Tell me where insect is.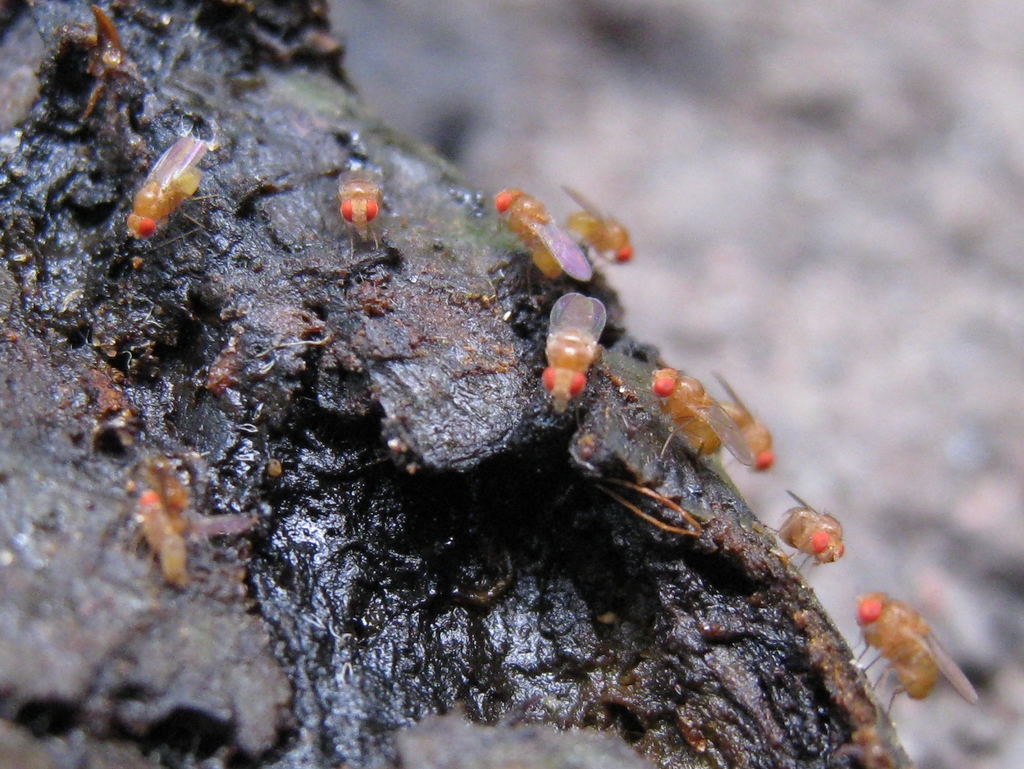
insect is at crop(849, 589, 979, 717).
